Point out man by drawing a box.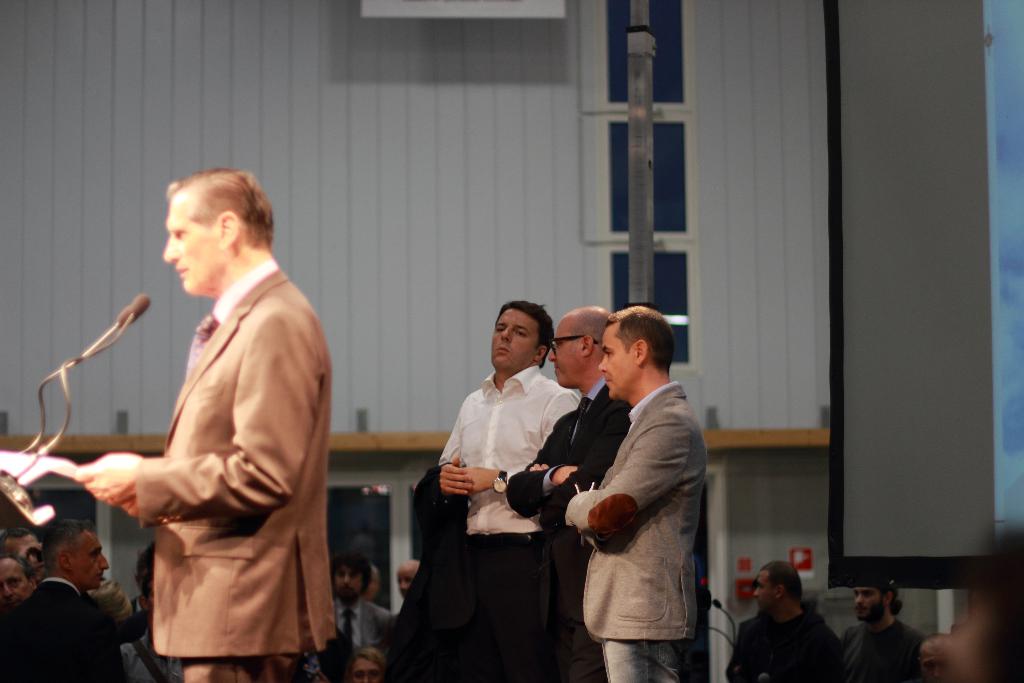
select_region(318, 550, 394, 682).
